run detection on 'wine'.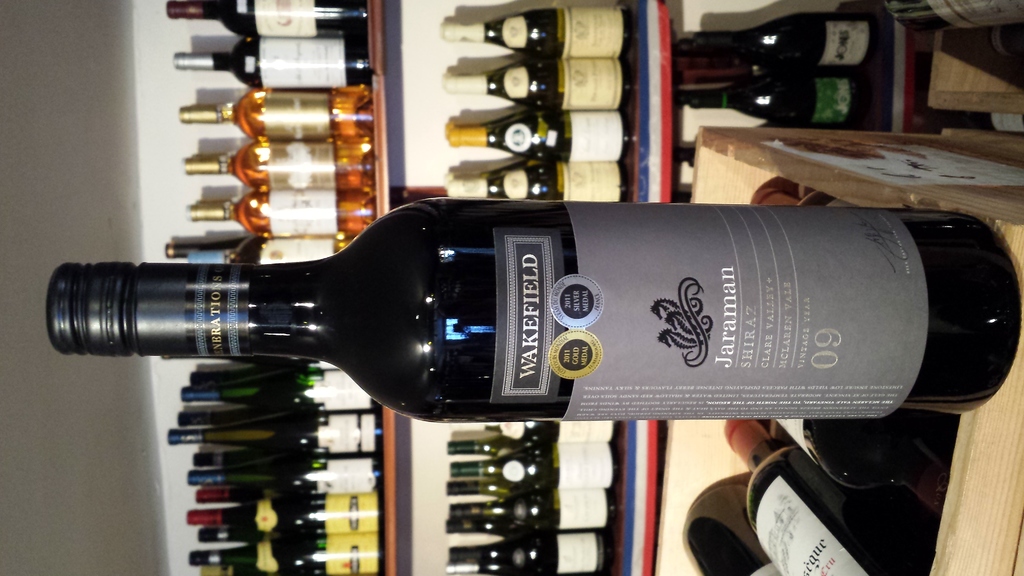
Result: Rect(189, 367, 299, 383).
